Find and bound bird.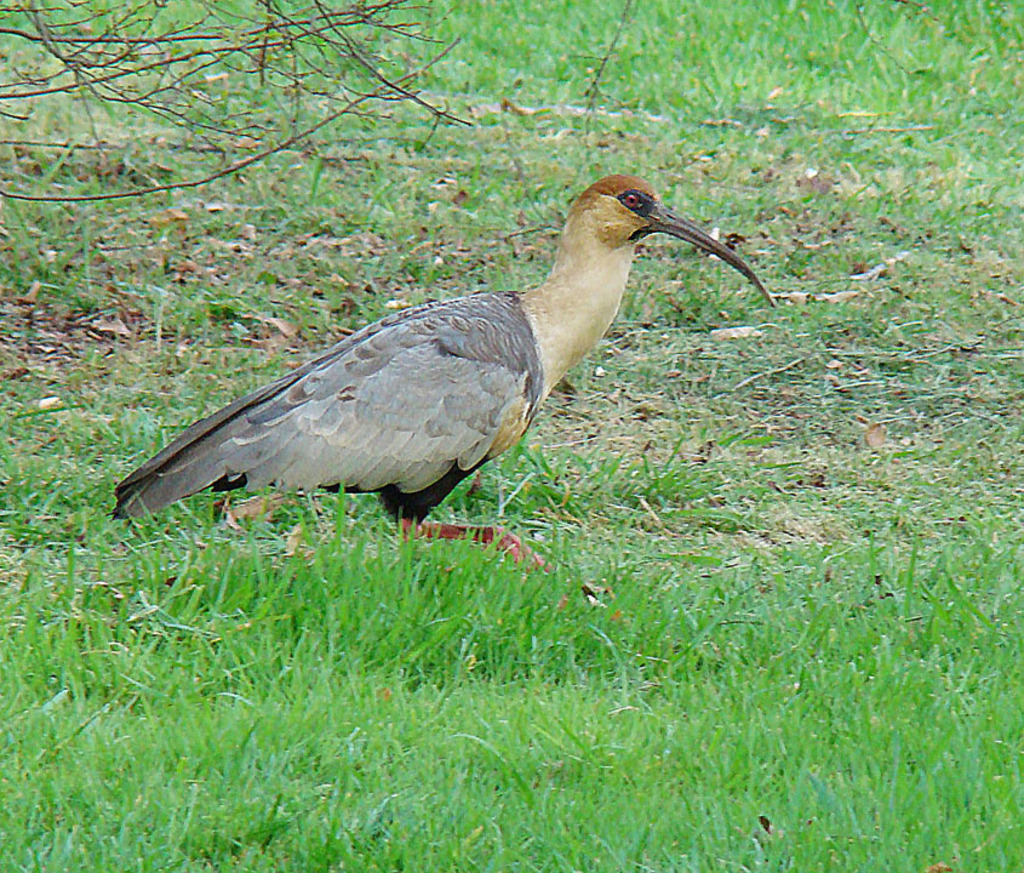
Bound: 115/176/773/583.
